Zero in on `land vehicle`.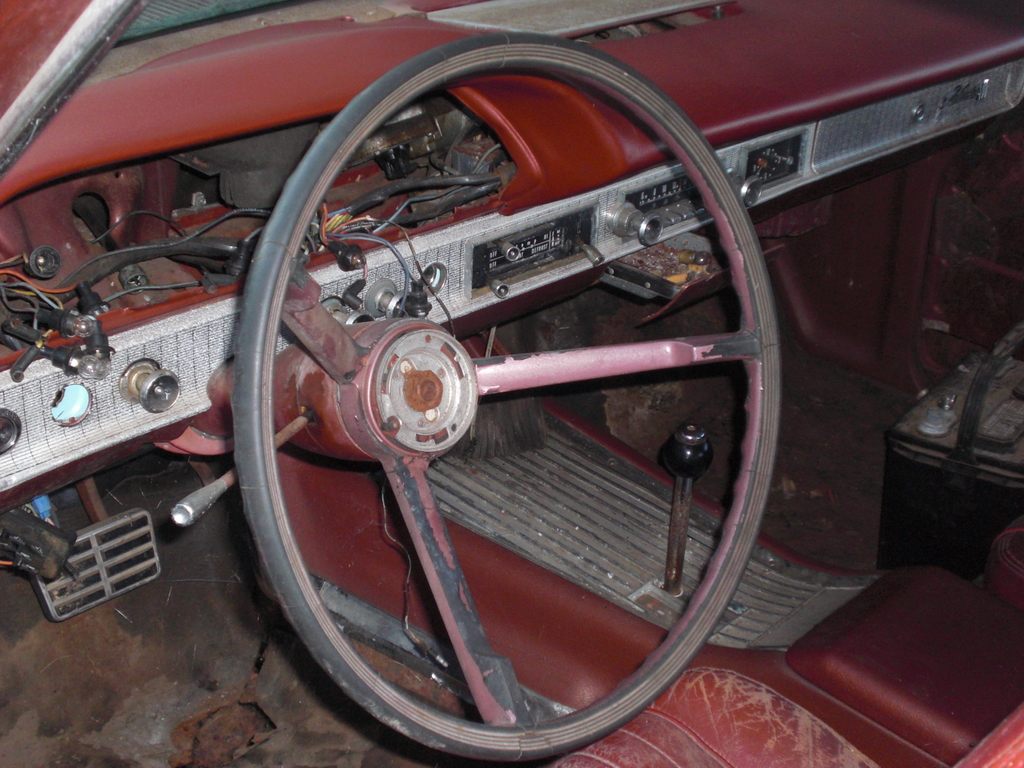
Zeroed in: [0, 0, 1023, 767].
